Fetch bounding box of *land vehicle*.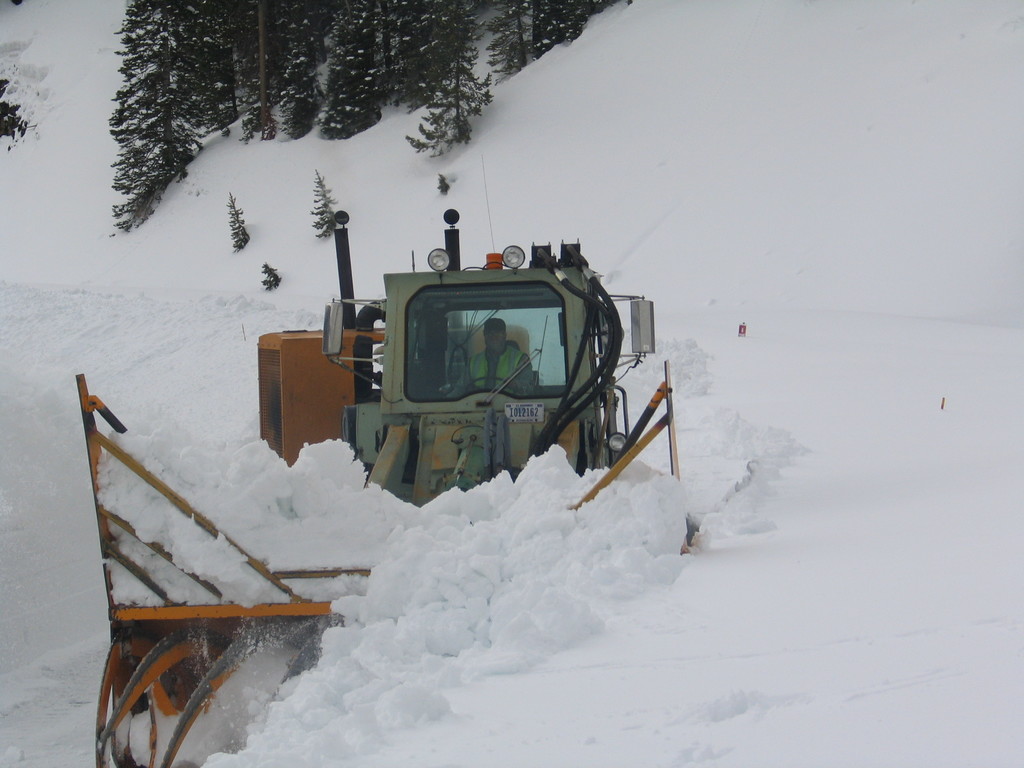
Bbox: 319,206,653,504.
